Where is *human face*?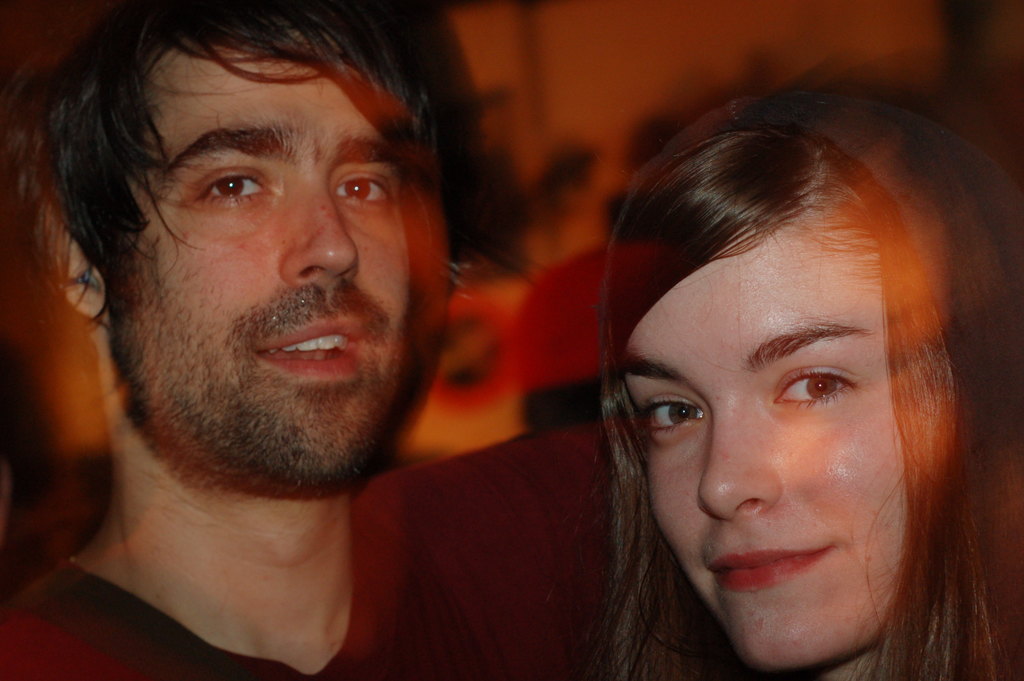
624, 214, 909, 669.
